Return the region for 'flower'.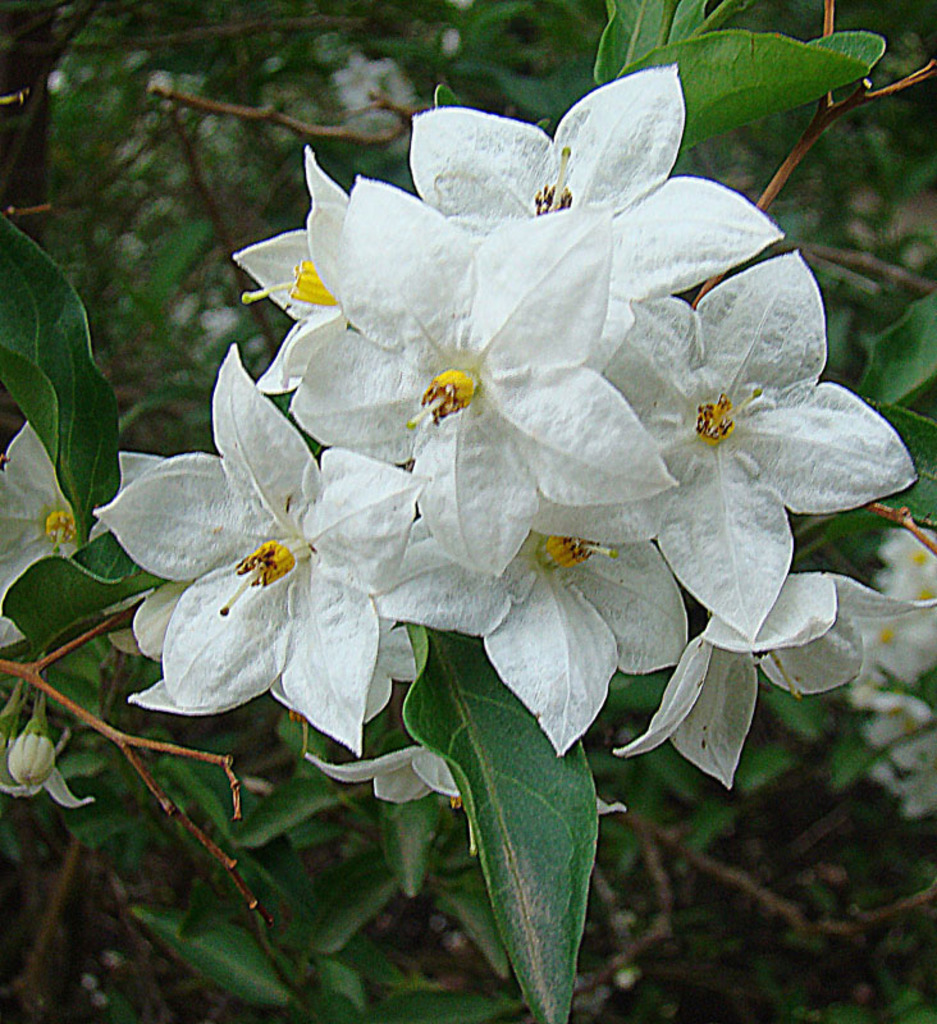
x1=111 y1=388 x2=428 y2=732.
